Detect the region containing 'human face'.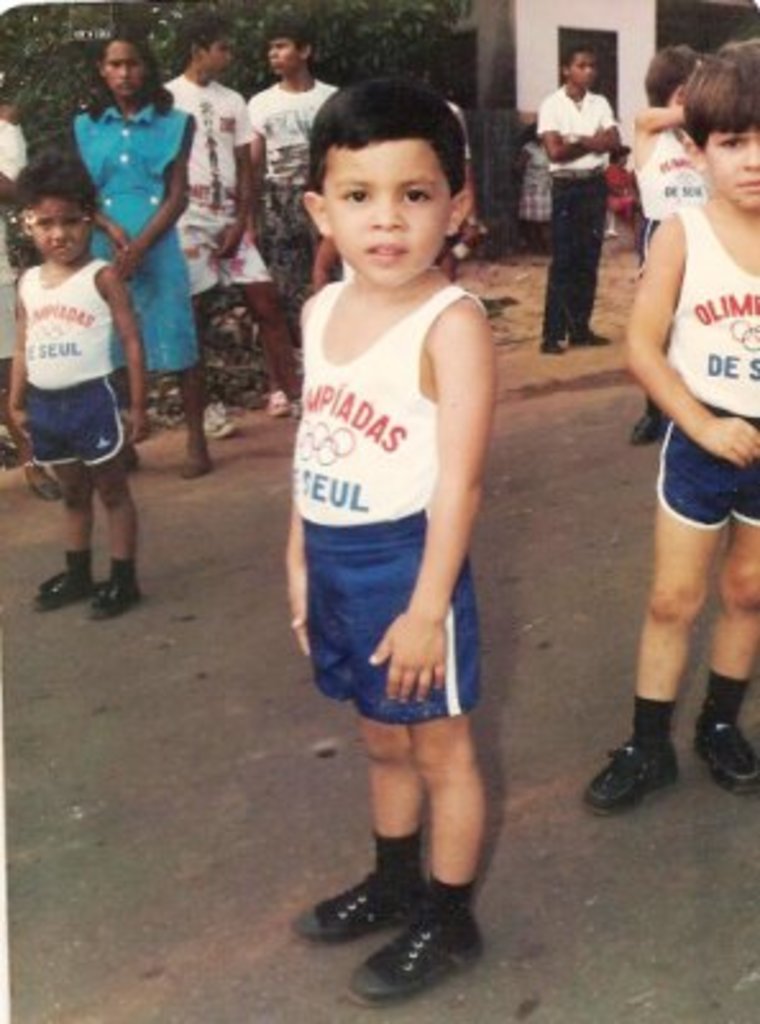
(left=264, top=33, right=302, bottom=72).
